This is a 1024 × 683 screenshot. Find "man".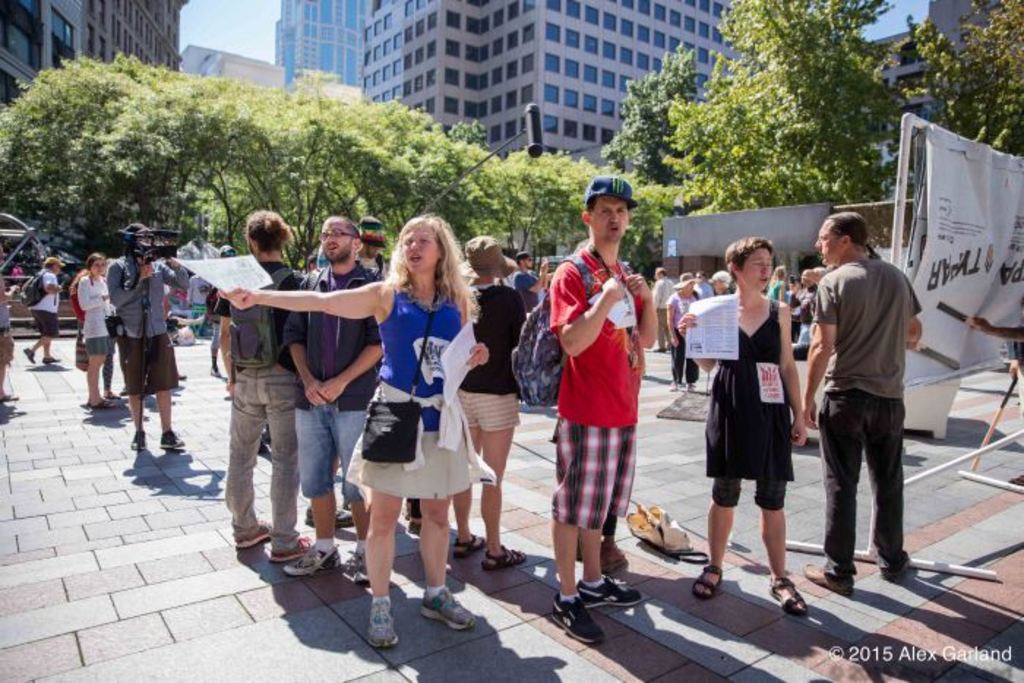
Bounding box: box(714, 271, 736, 298).
